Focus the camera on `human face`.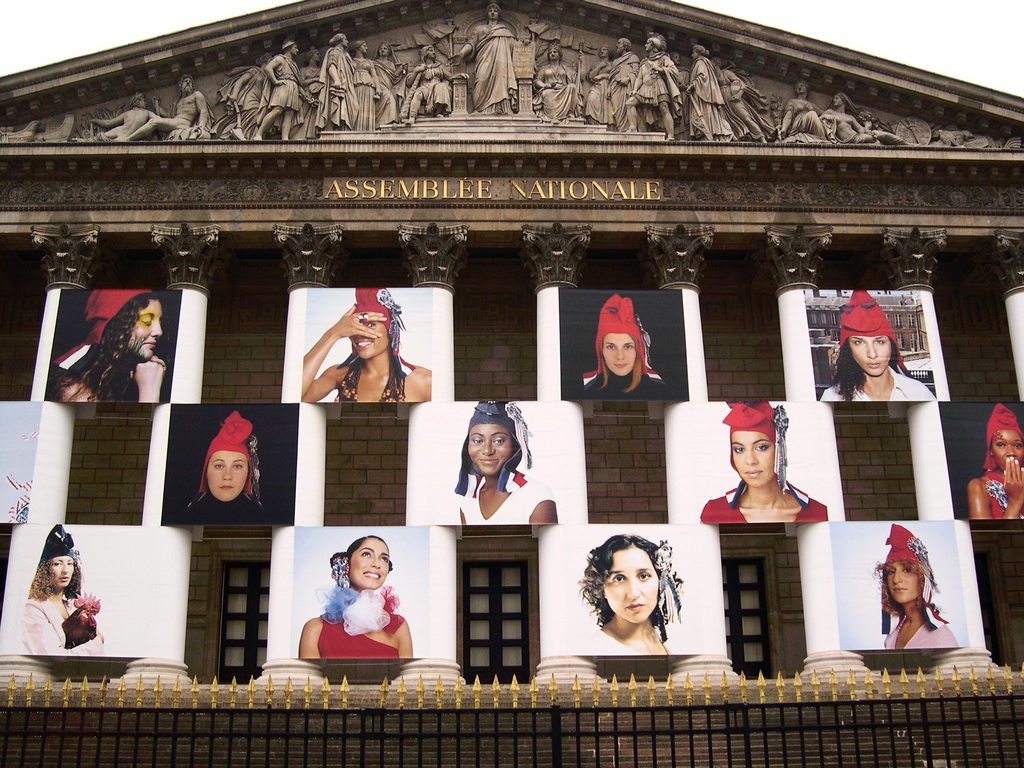
Focus region: rect(51, 556, 74, 586).
